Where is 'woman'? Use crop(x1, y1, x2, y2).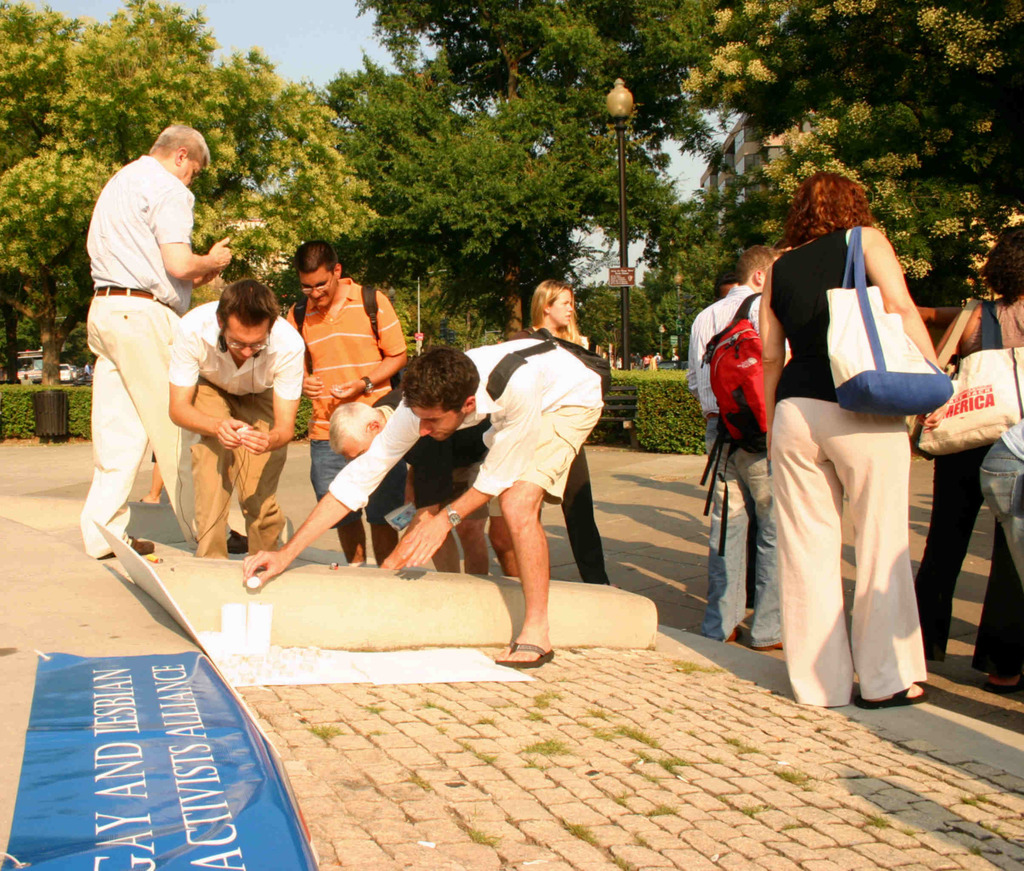
crop(747, 177, 953, 728).
